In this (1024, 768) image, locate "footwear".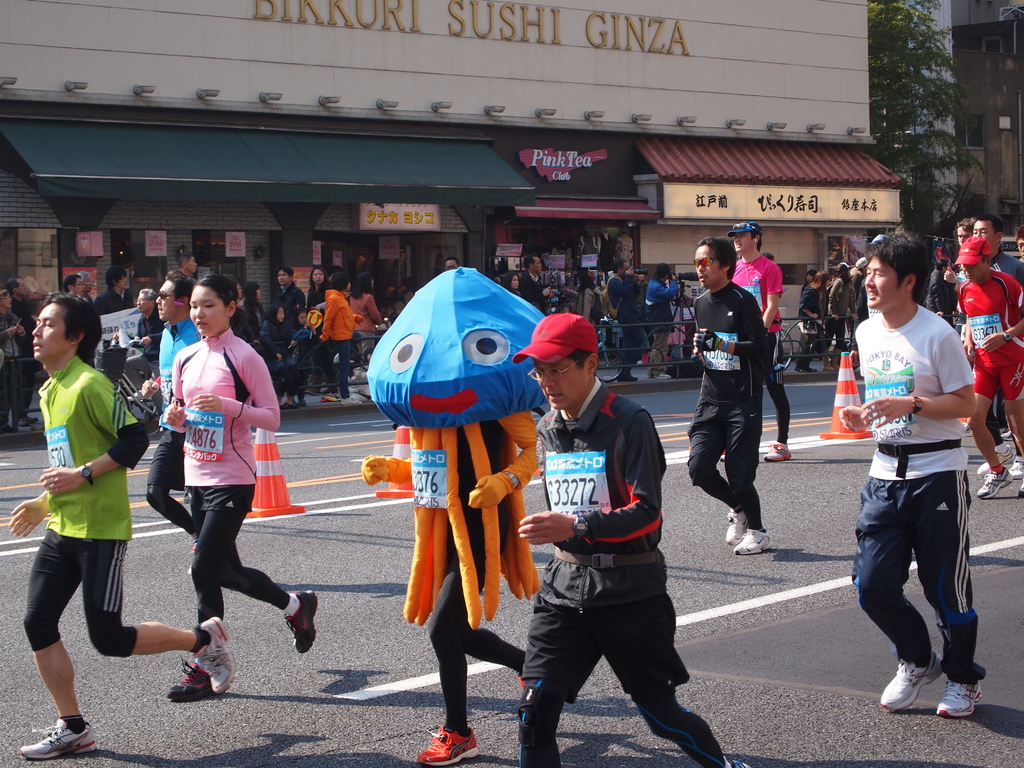
Bounding box: box=[280, 591, 317, 657].
